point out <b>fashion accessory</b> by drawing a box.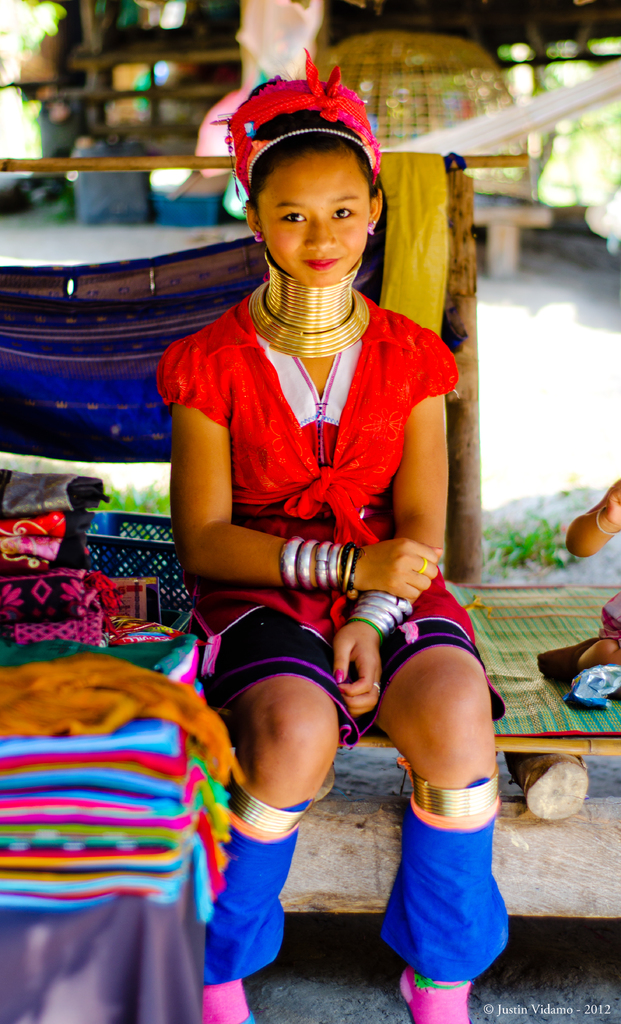
(225,47,381,195).
